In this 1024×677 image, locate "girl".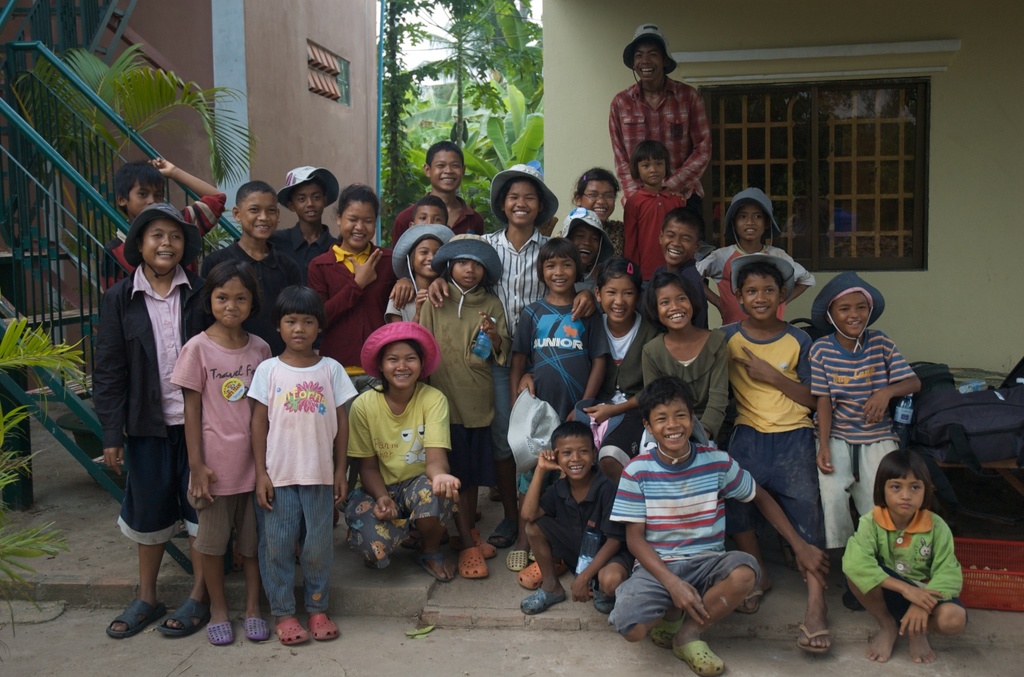
Bounding box: (345,321,462,580).
